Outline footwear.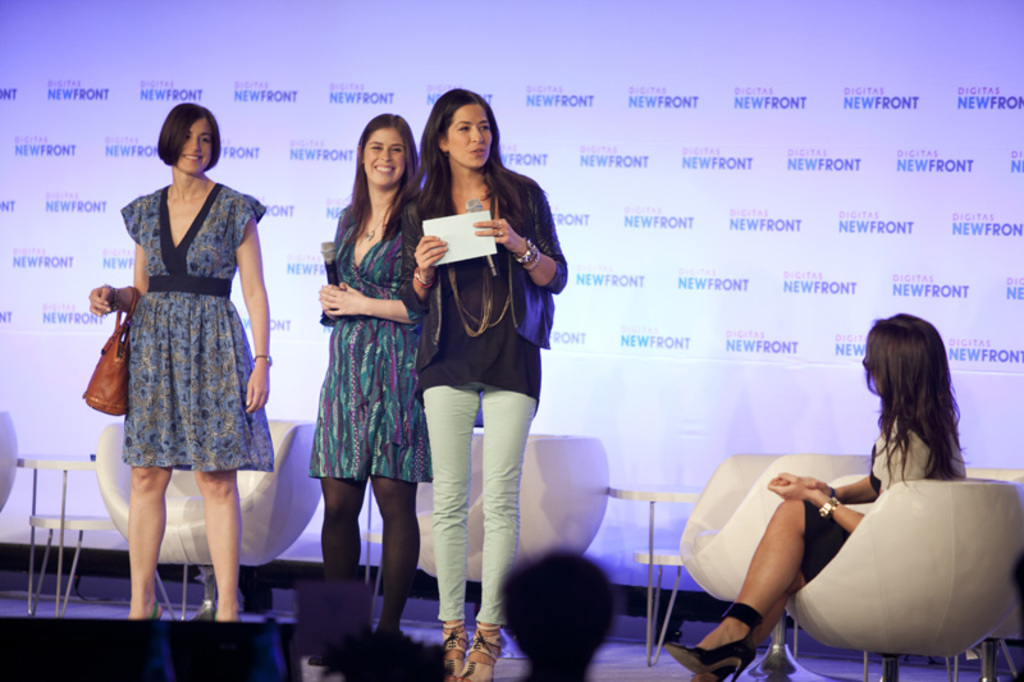
Outline: 138 601 159 617.
